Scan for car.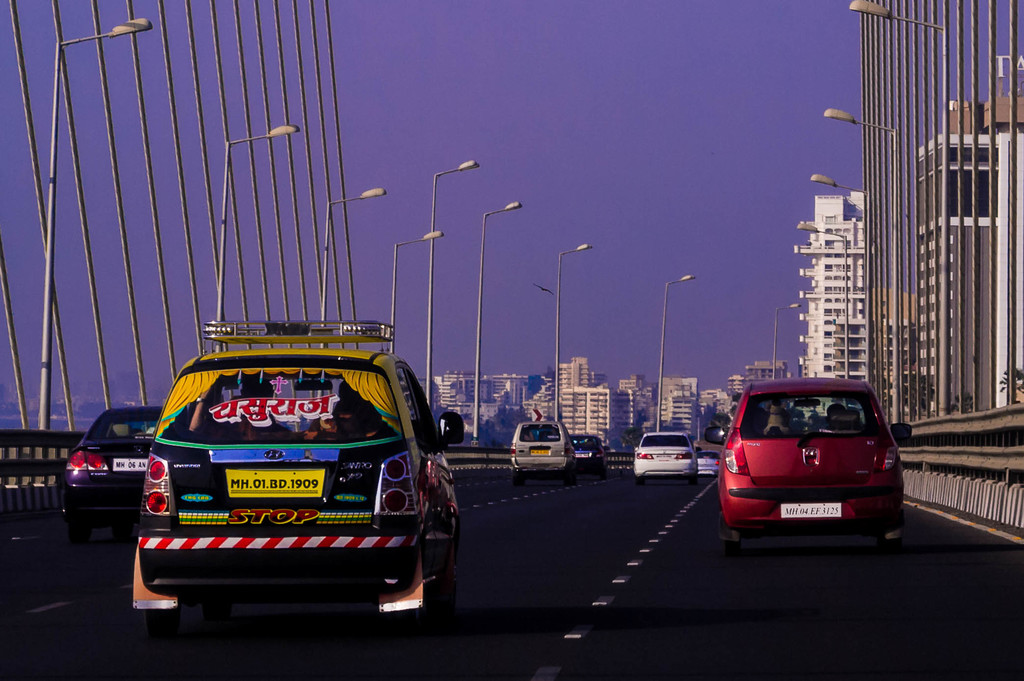
Scan result: {"left": 695, "top": 450, "right": 720, "bottom": 475}.
